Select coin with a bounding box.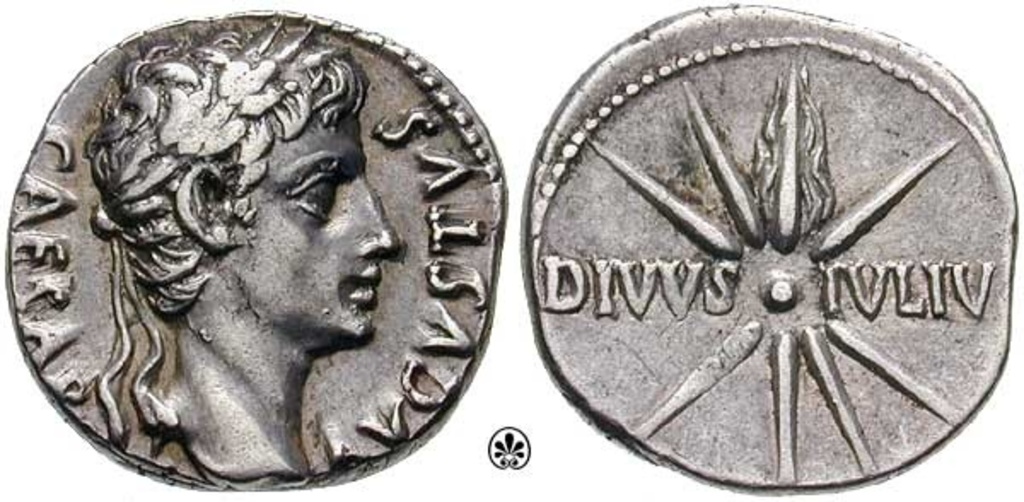
bbox=[2, 5, 509, 492].
